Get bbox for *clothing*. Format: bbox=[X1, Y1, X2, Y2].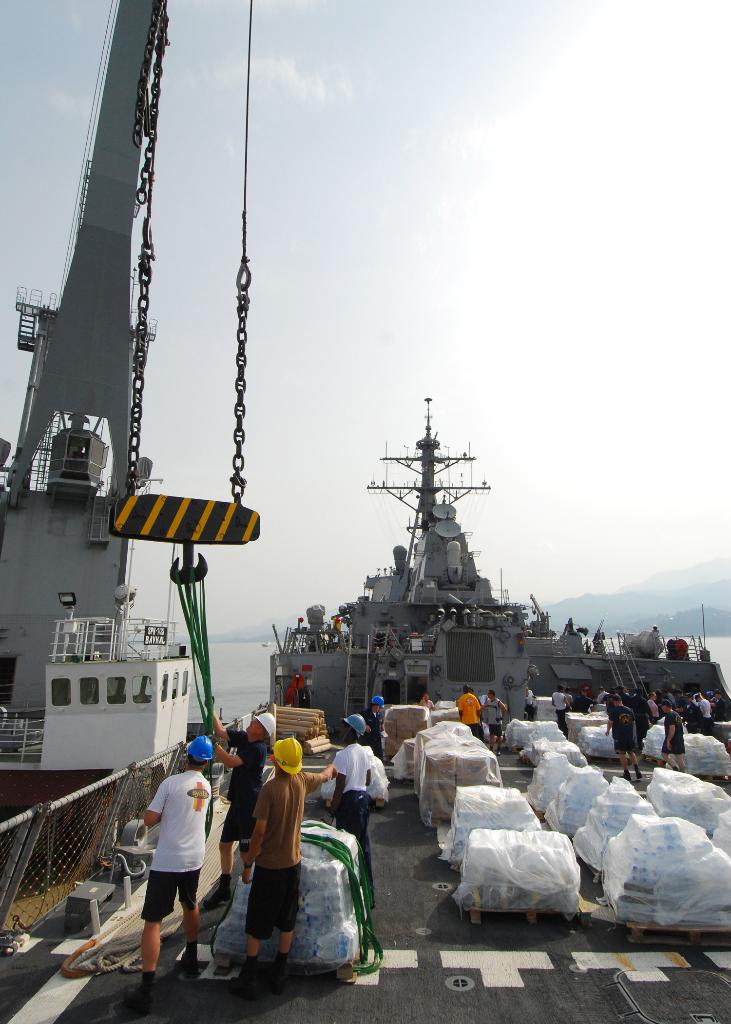
bbox=[458, 690, 479, 734].
